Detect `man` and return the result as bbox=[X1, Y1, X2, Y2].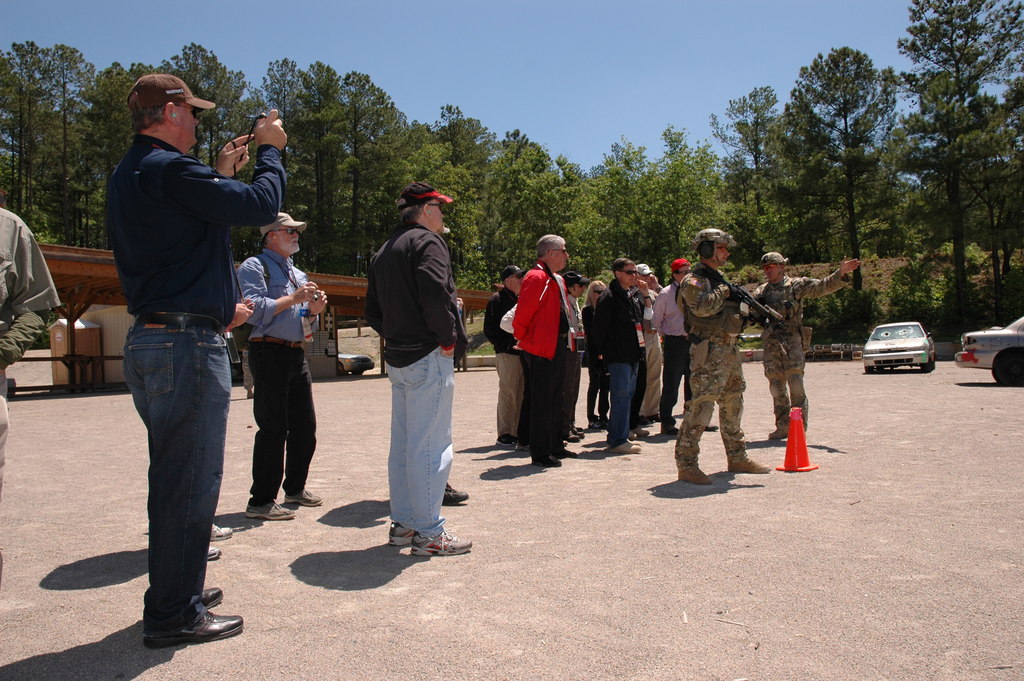
bbox=[99, 79, 271, 635].
